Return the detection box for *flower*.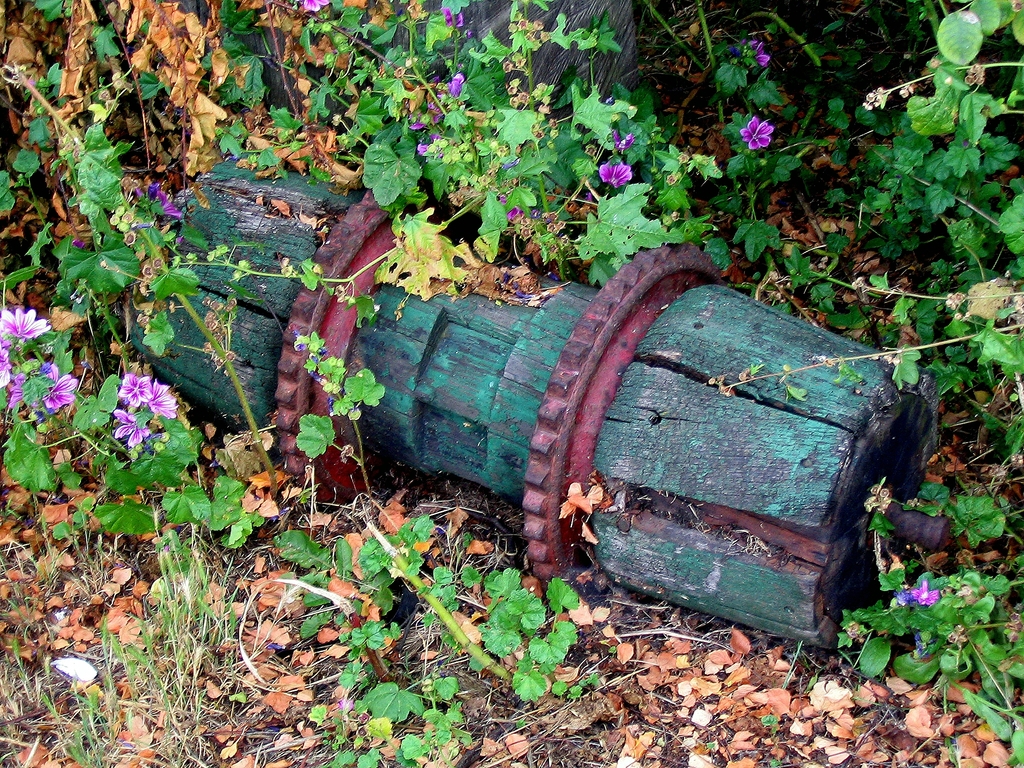
<box>1,303,54,348</box>.
